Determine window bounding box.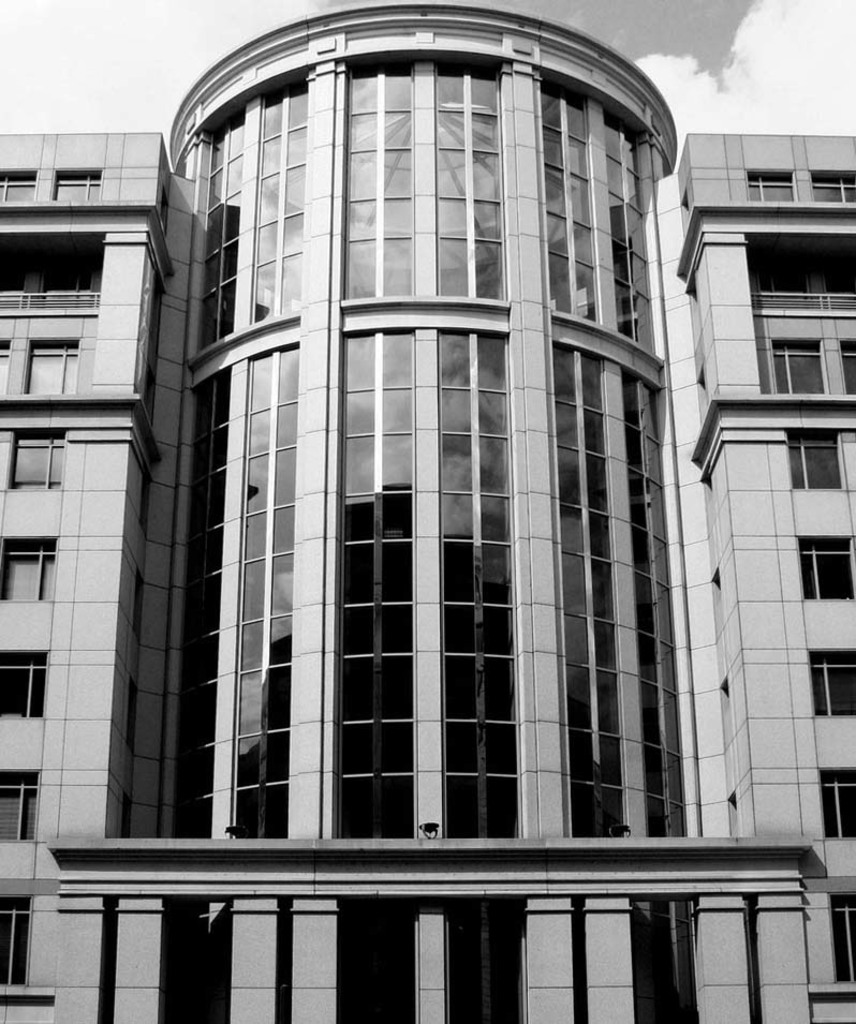
Determined: 746/172/792/206.
